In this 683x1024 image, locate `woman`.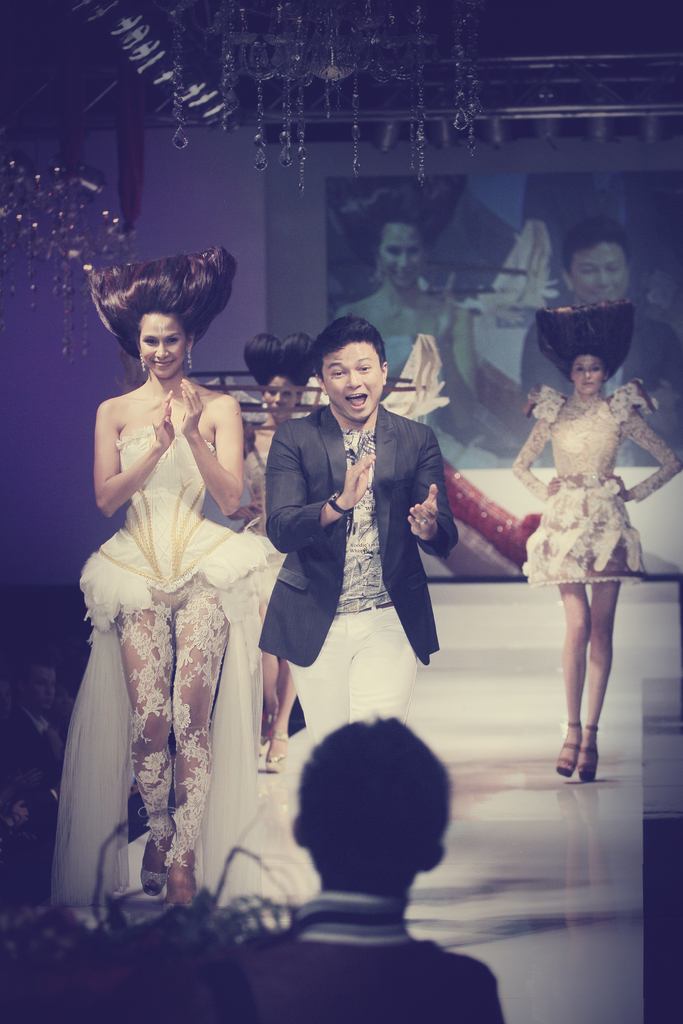
Bounding box: [232, 331, 318, 772].
